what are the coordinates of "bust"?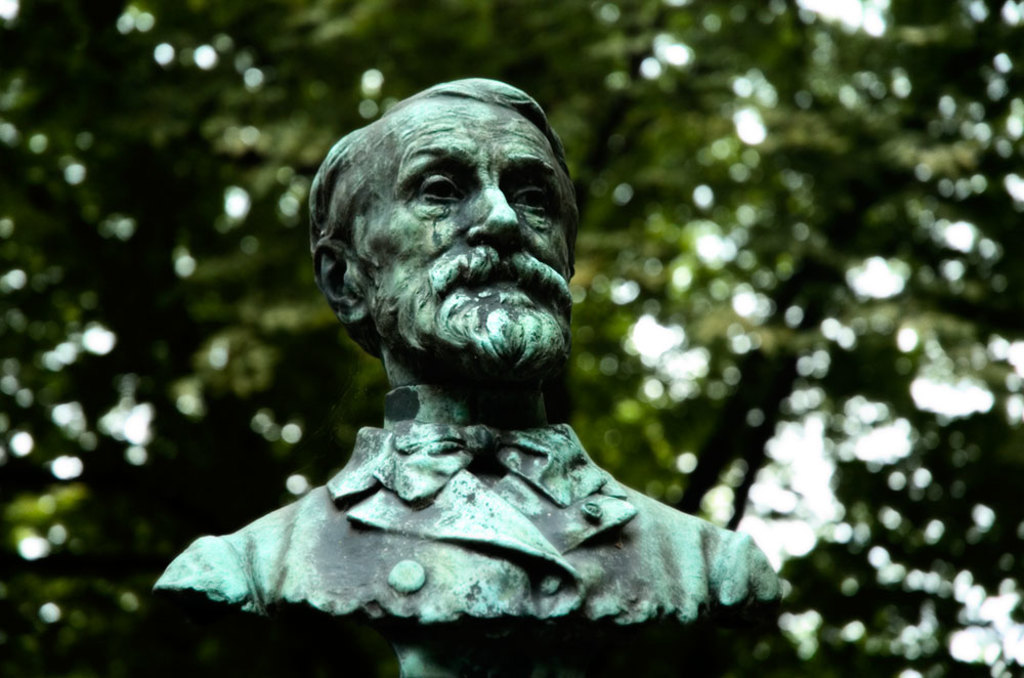
bbox(152, 78, 788, 648).
